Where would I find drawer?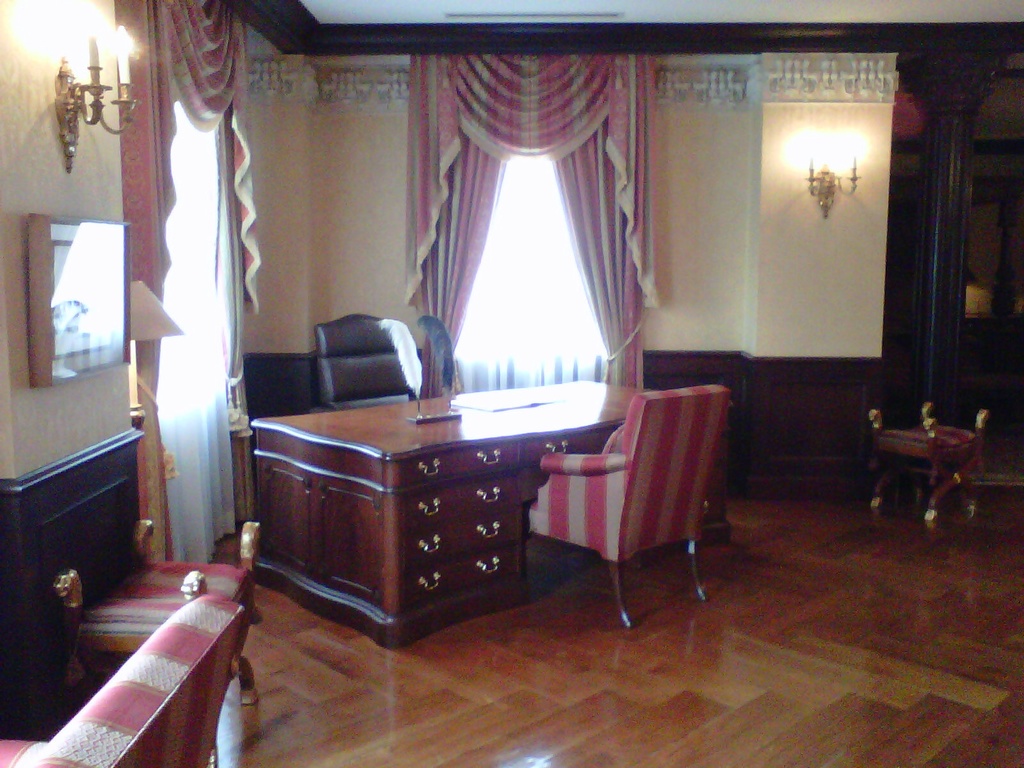
At 408 506 517 561.
